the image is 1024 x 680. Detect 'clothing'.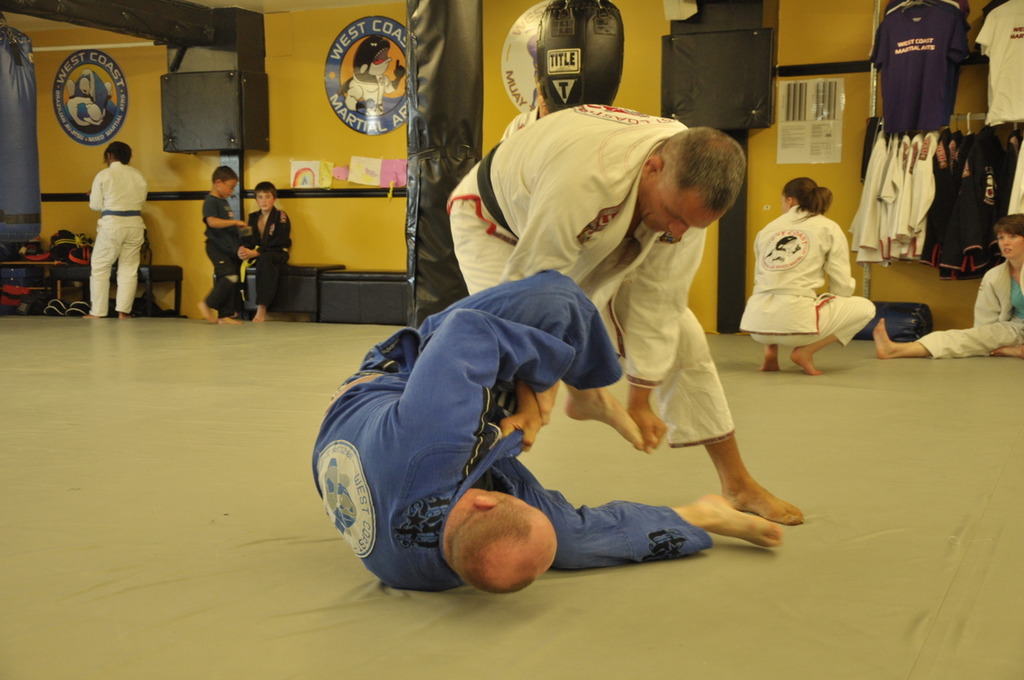
Detection: {"left": 441, "top": 97, "right": 740, "bottom": 449}.
